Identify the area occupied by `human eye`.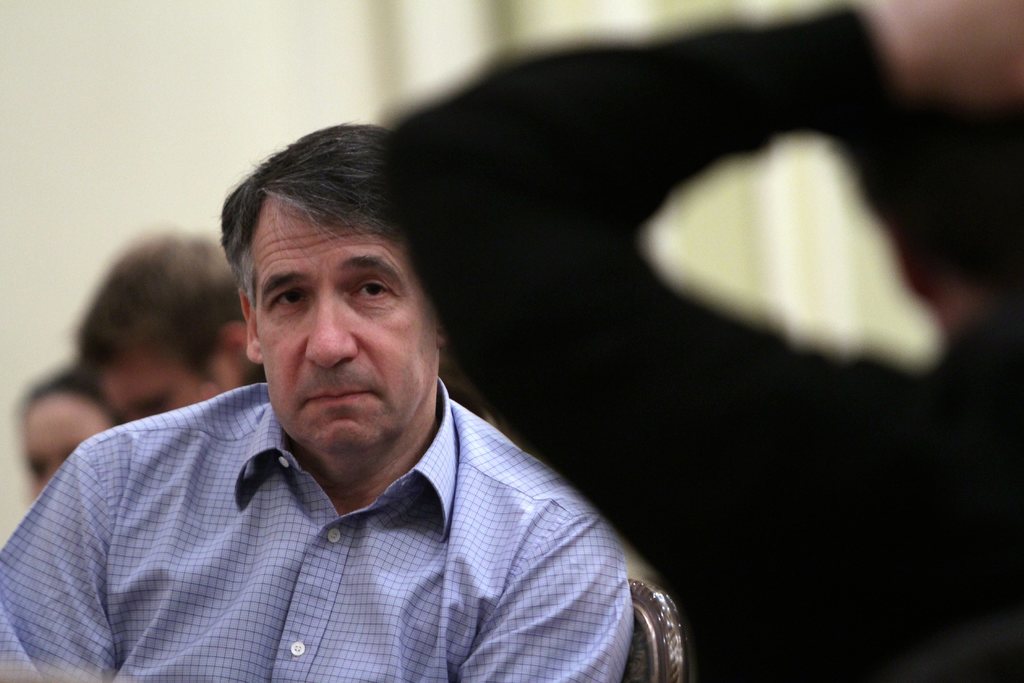
Area: crop(269, 288, 308, 312).
